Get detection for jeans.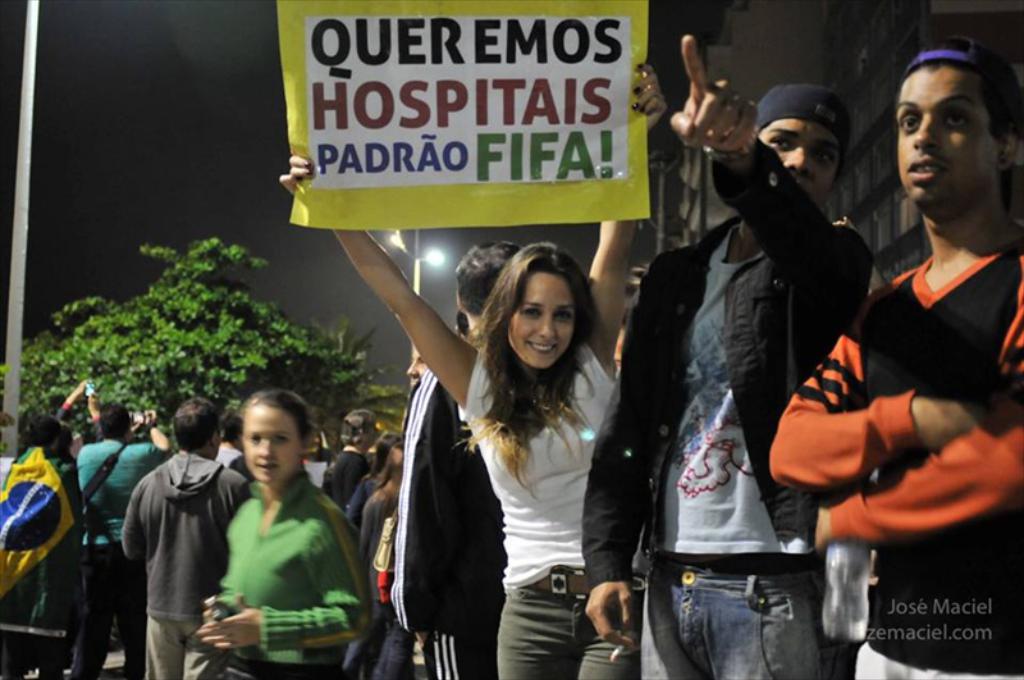
Detection: rect(338, 597, 380, 679).
